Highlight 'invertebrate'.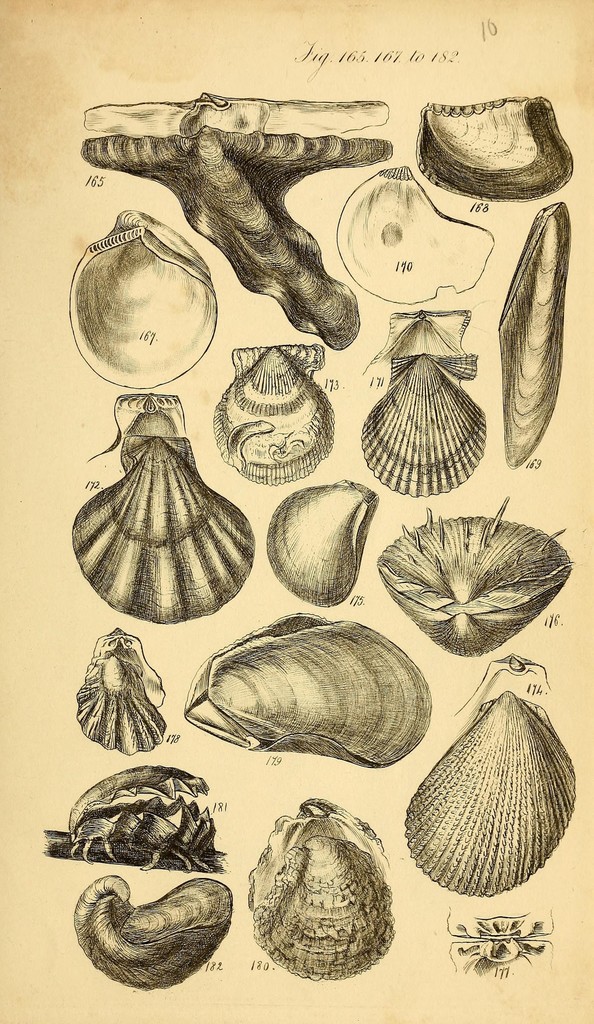
Highlighted region: 181:614:440:771.
